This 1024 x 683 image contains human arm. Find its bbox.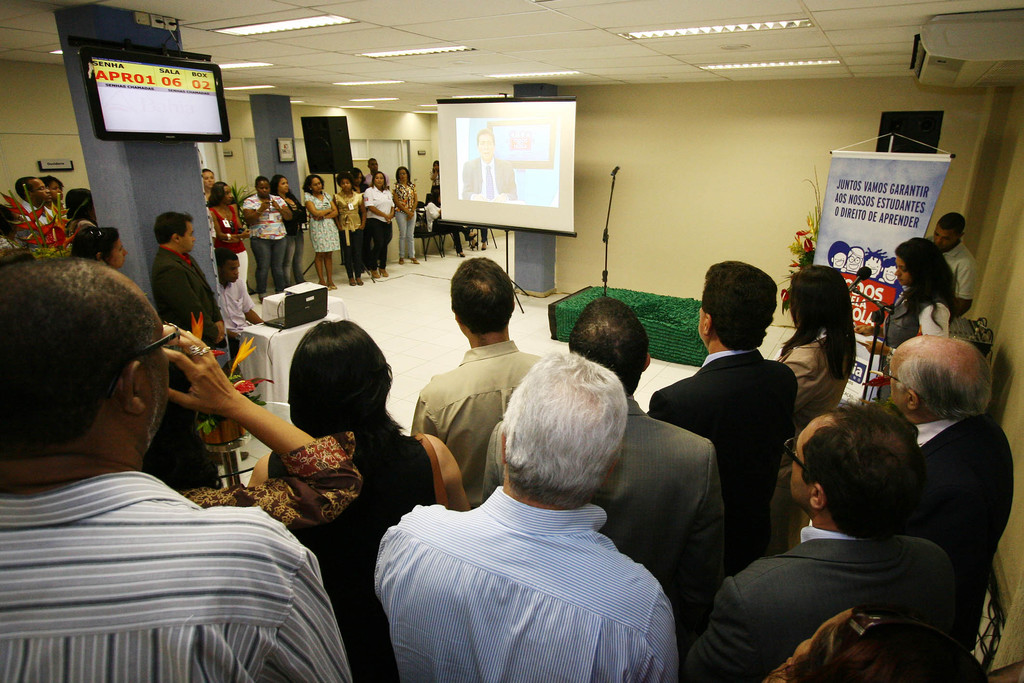
(x1=404, y1=181, x2=420, y2=224).
